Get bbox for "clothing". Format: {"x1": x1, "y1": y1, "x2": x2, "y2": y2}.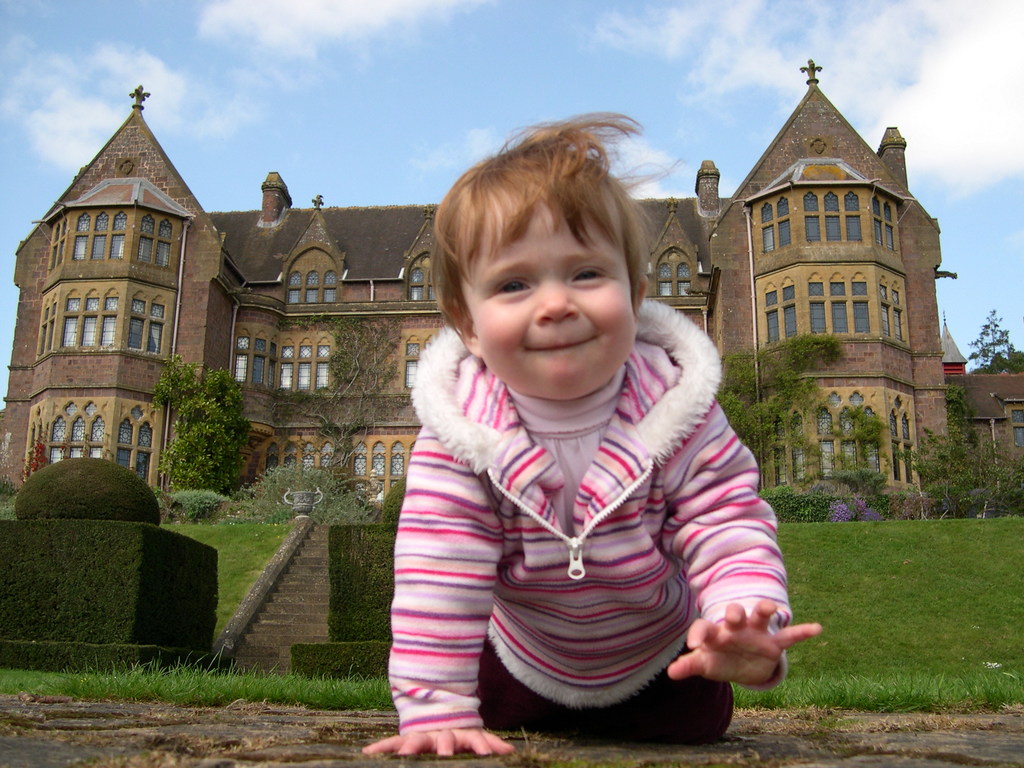
{"x1": 378, "y1": 294, "x2": 790, "y2": 754}.
